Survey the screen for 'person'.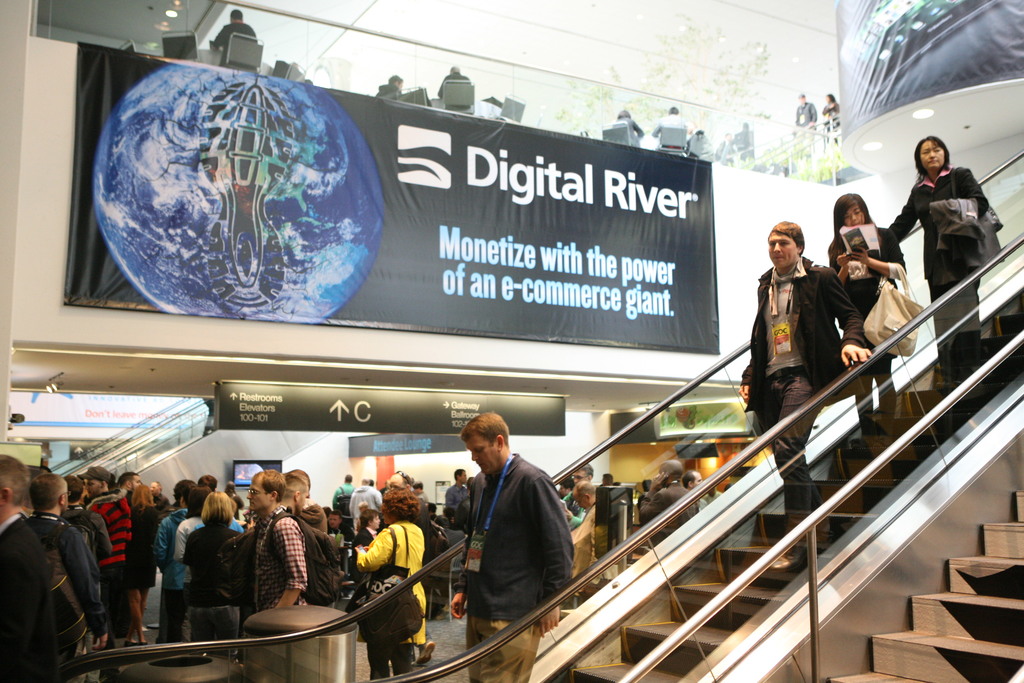
Survey found: left=561, top=462, right=599, bottom=528.
